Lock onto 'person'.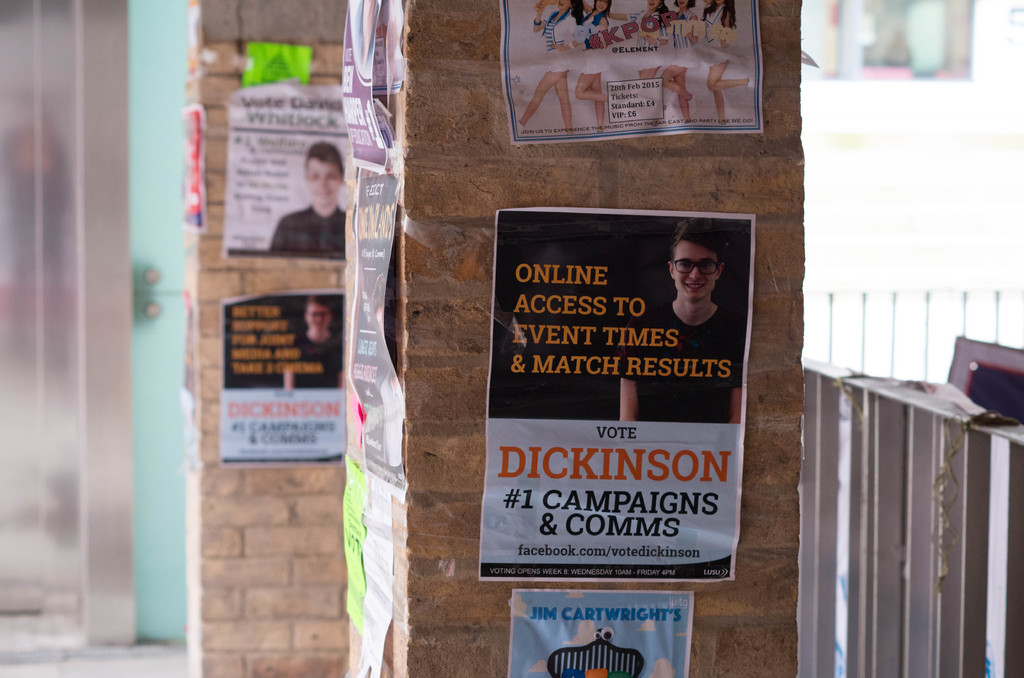
Locked: locate(262, 150, 362, 242).
